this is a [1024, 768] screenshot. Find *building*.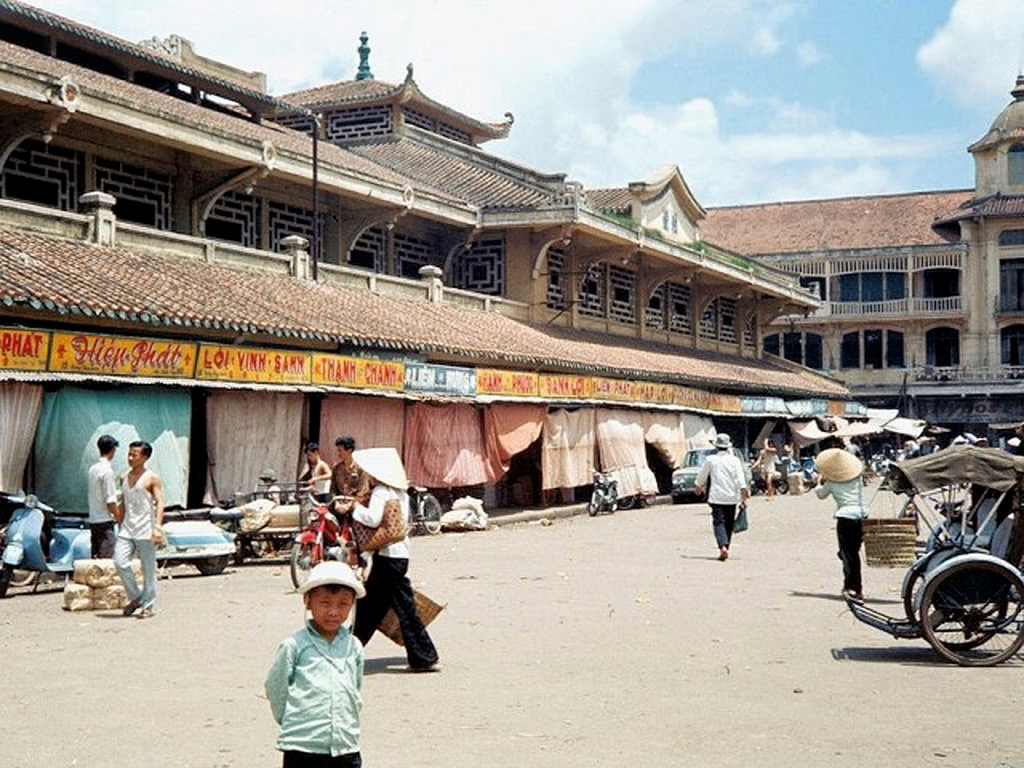
Bounding box: locate(691, 80, 1023, 471).
